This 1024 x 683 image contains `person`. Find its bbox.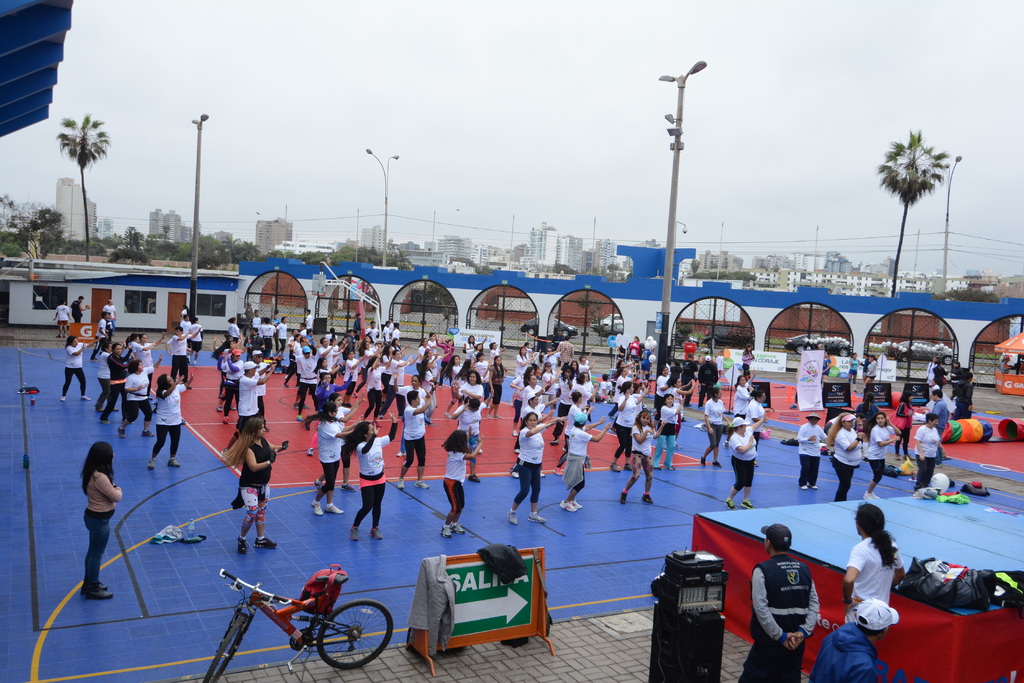
845:499:904:622.
